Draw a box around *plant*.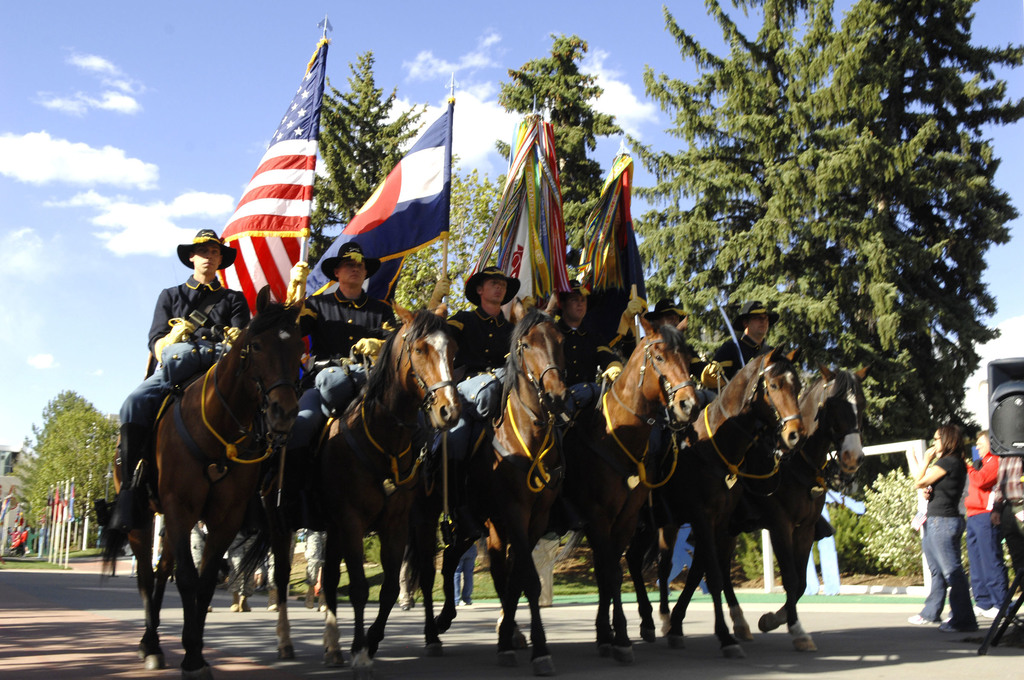
bbox(714, 578, 1000, 605).
